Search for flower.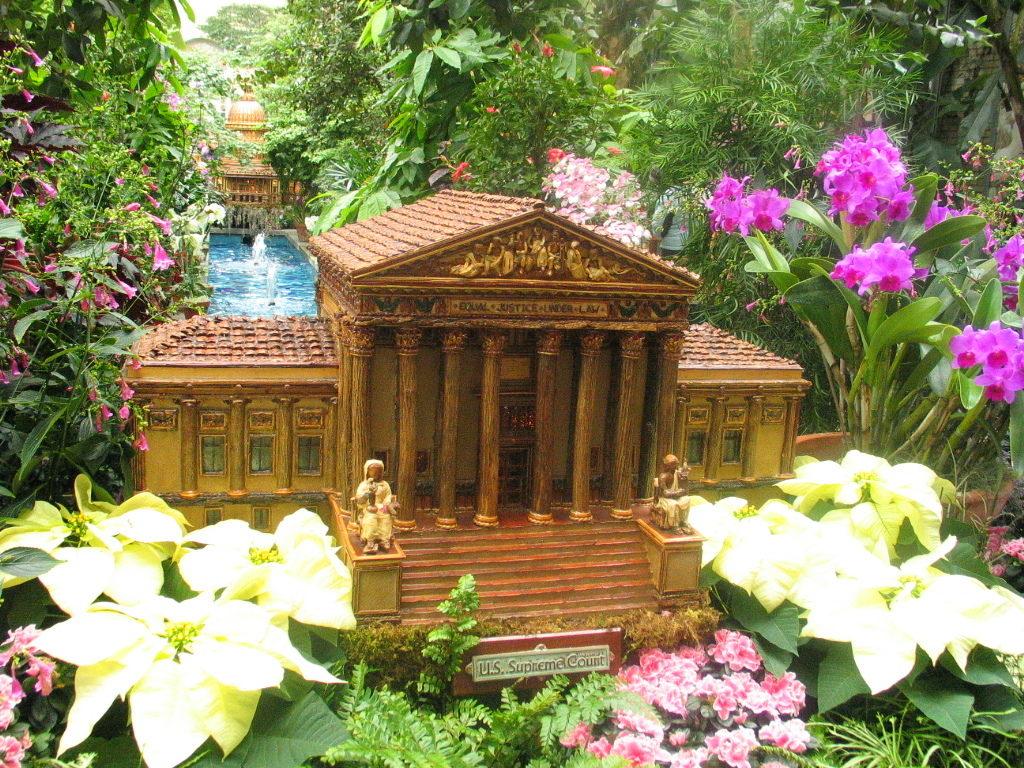
Found at 971, 160, 983, 169.
